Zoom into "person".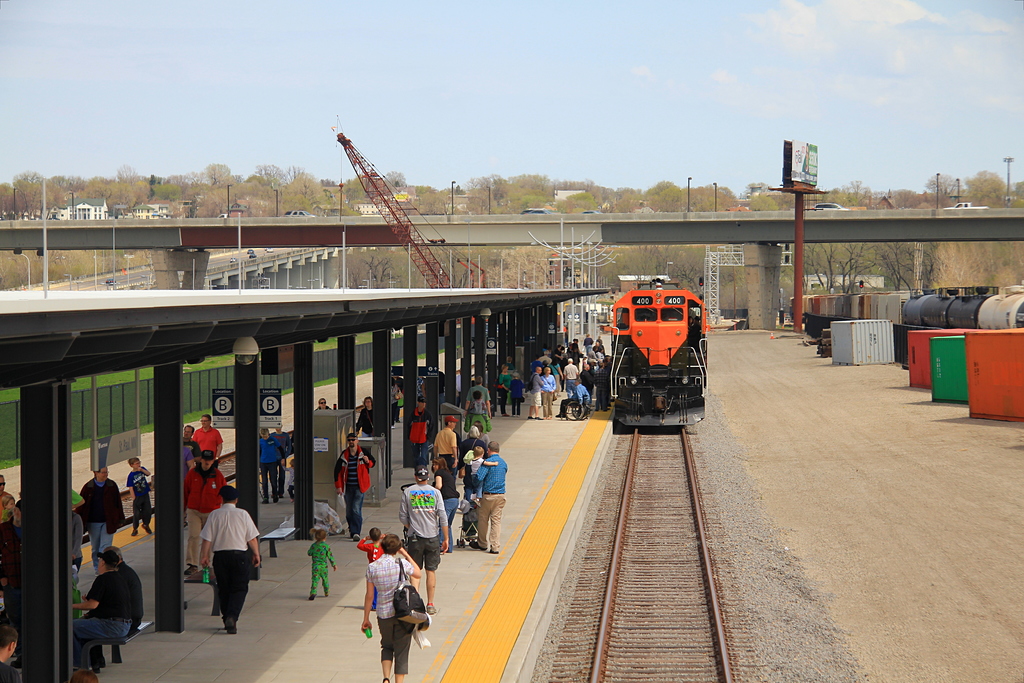
Zoom target: (left=595, top=364, right=607, bottom=414).
